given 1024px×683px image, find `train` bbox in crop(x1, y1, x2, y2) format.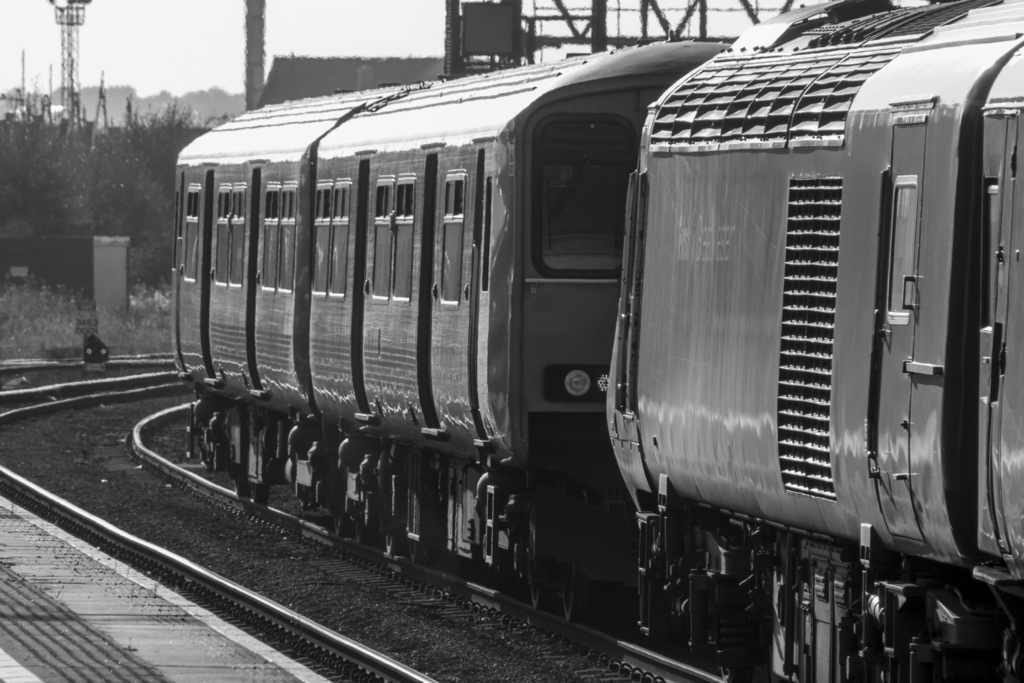
crop(164, 0, 1023, 682).
